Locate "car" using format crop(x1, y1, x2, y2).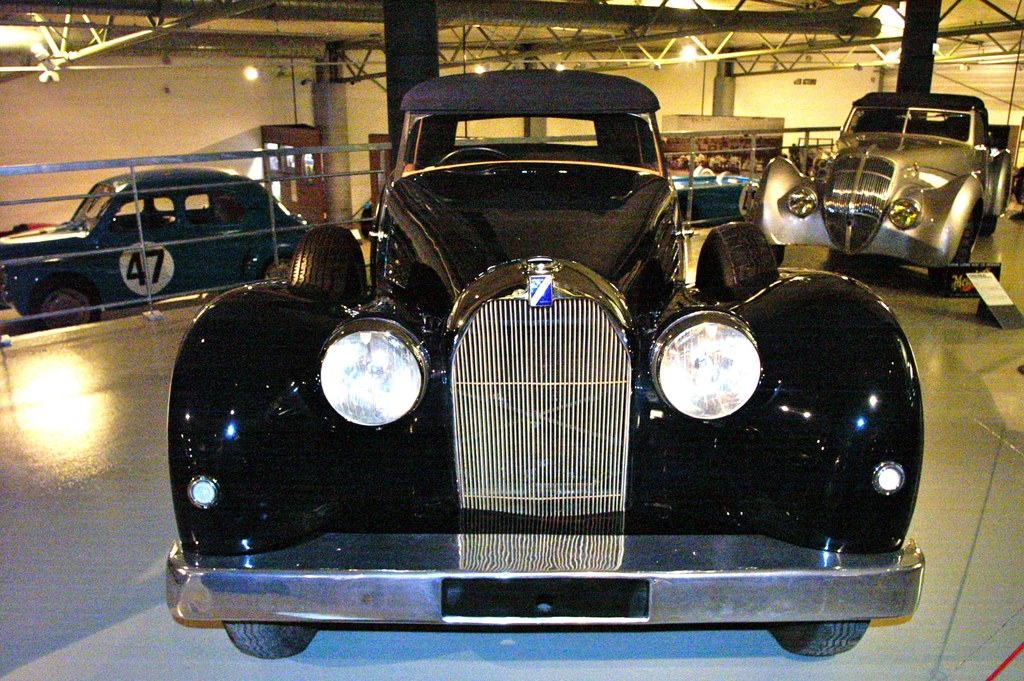
crop(155, 77, 898, 671).
